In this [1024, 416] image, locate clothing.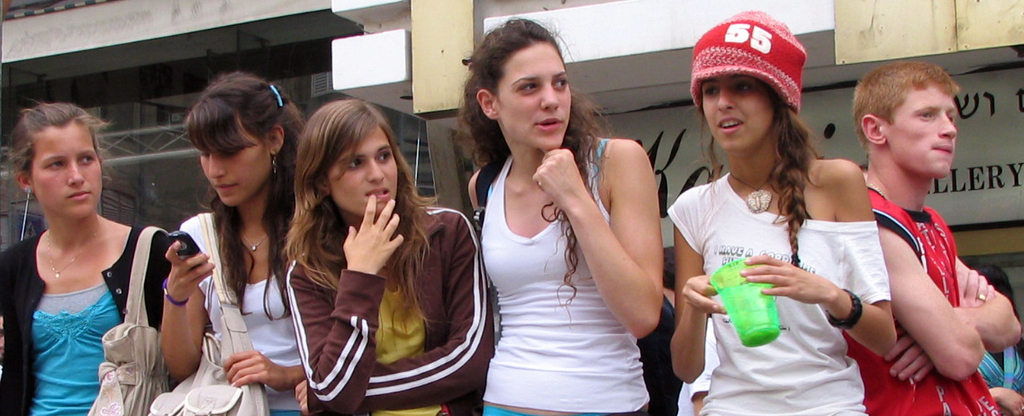
Bounding box: <region>0, 226, 168, 415</region>.
